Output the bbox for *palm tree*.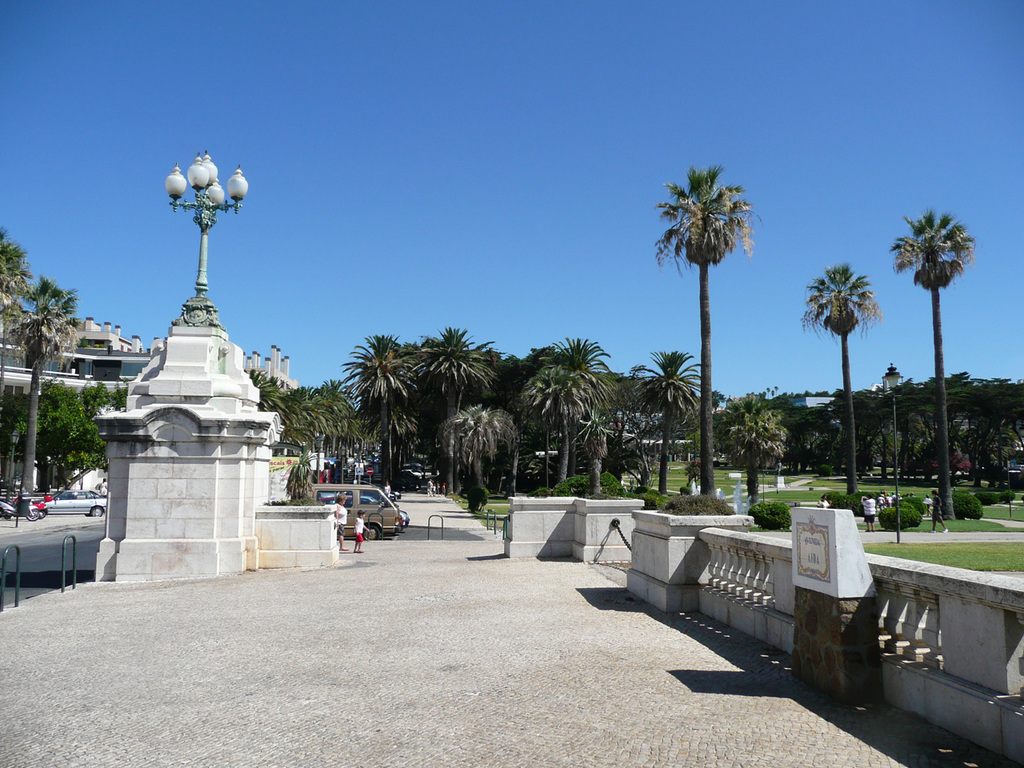
region(799, 262, 890, 491).
